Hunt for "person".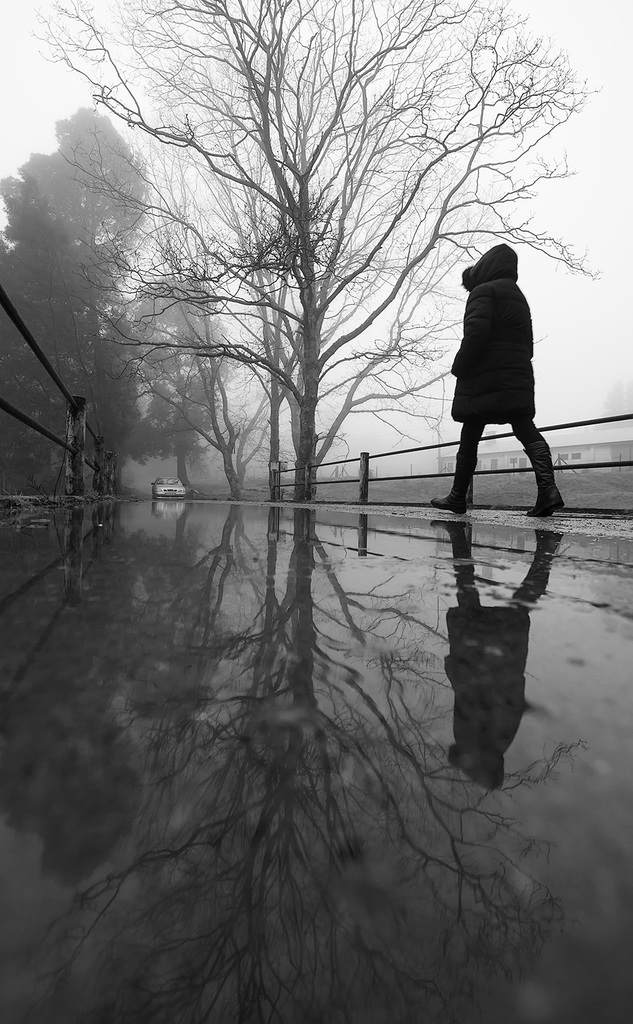
Hunted down at x1=445, y1=219, x2=561, y2=511.
